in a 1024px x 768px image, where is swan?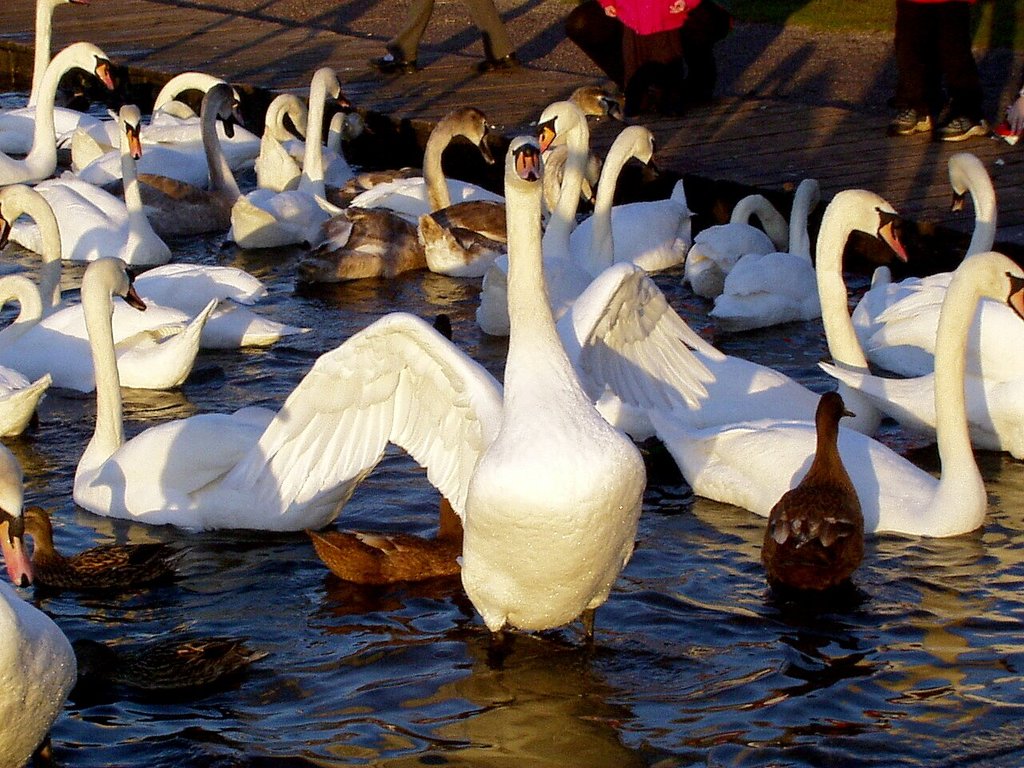
Rect(474, 94, 595, 342).
